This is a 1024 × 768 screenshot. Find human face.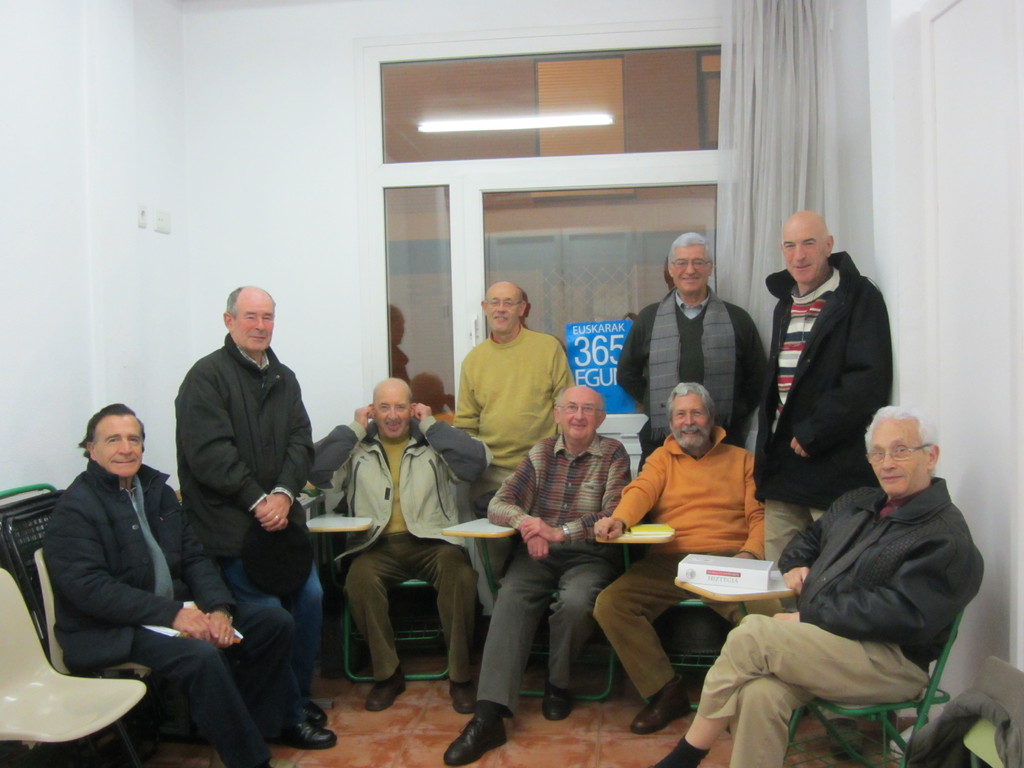
Bounding box: bbox=[785, 224, 824, 281].
